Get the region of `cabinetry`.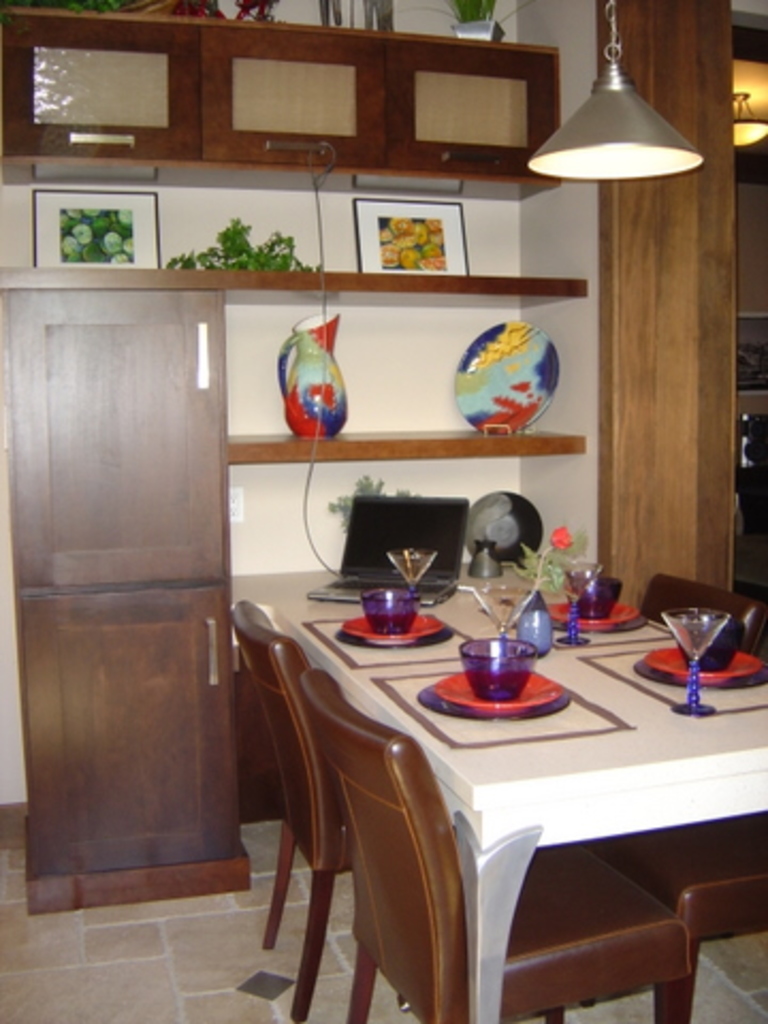
0 0 578 162.
